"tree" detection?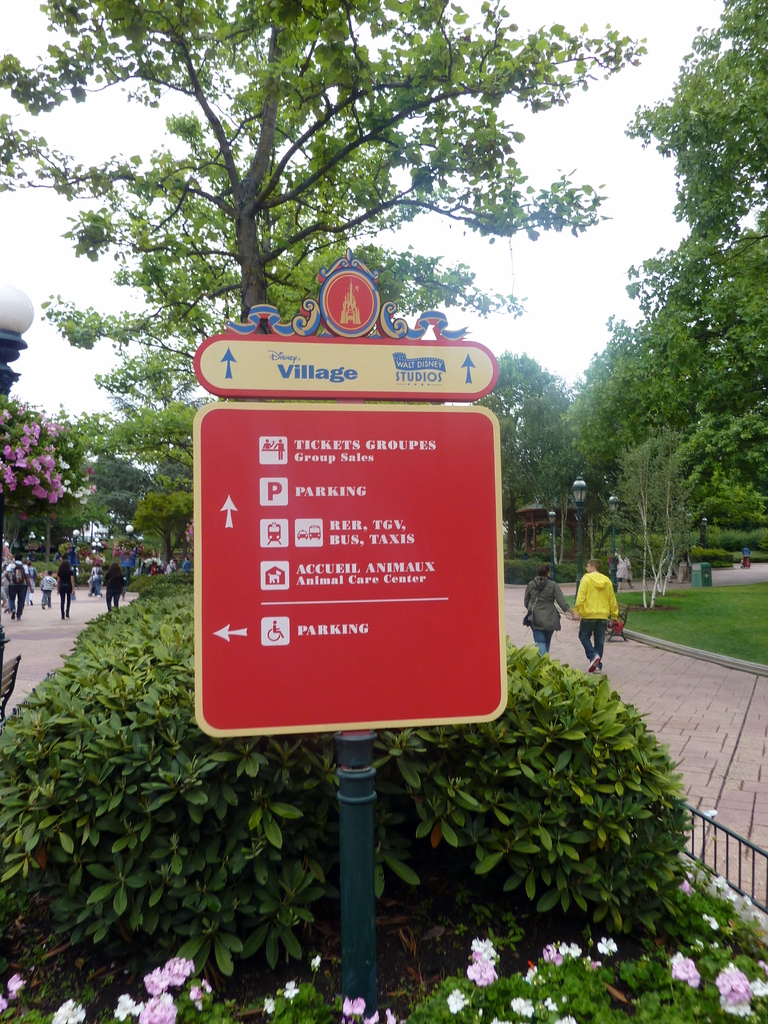
pyautogui.locateOnScreen(58, 340, 233, 571)
